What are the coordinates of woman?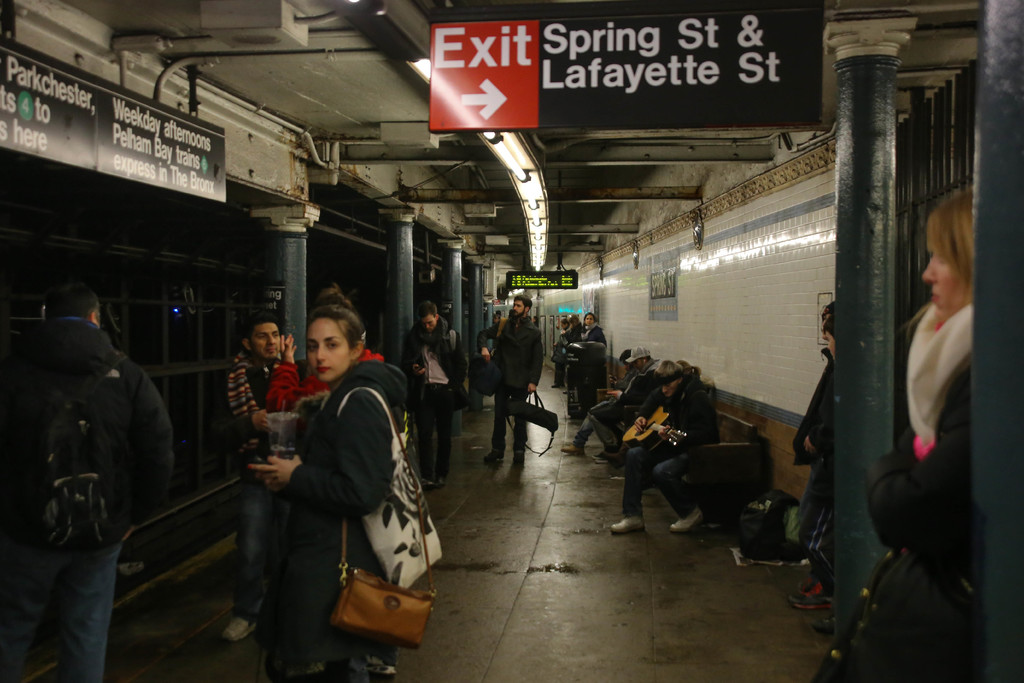
select_region(230, 271, 417, 682).
